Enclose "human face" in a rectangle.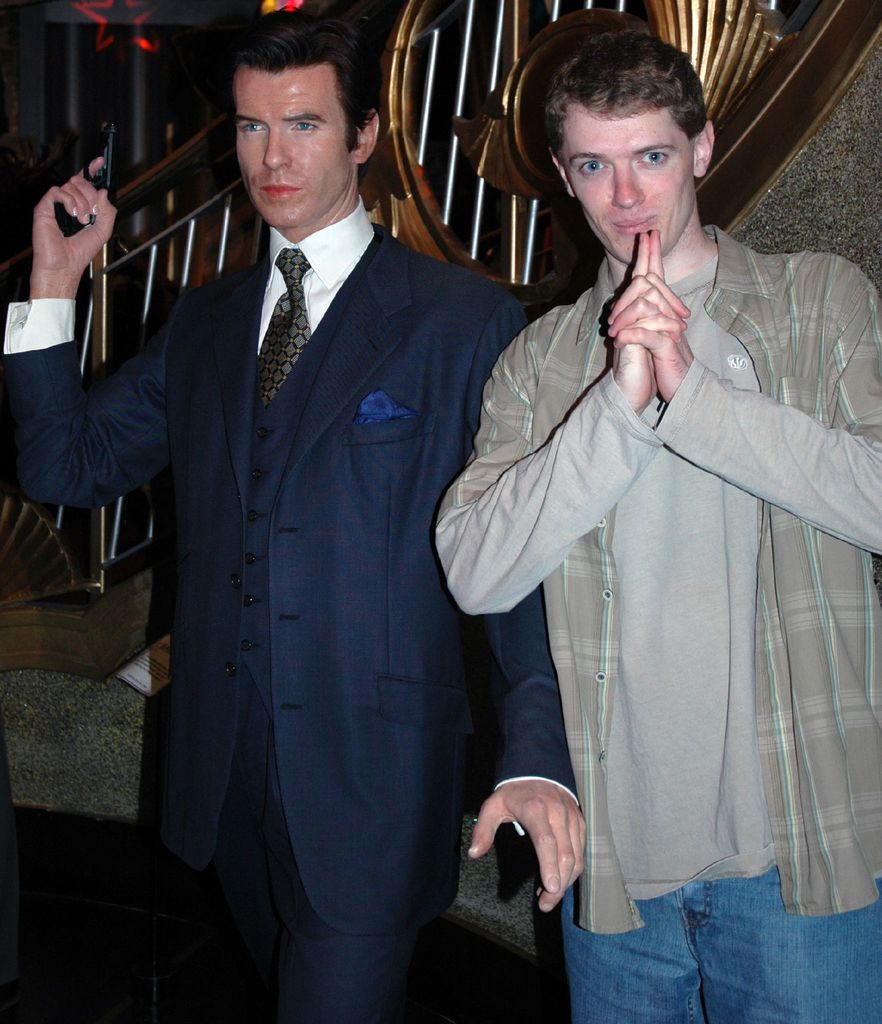
crop(560, 113, 694, 271).
